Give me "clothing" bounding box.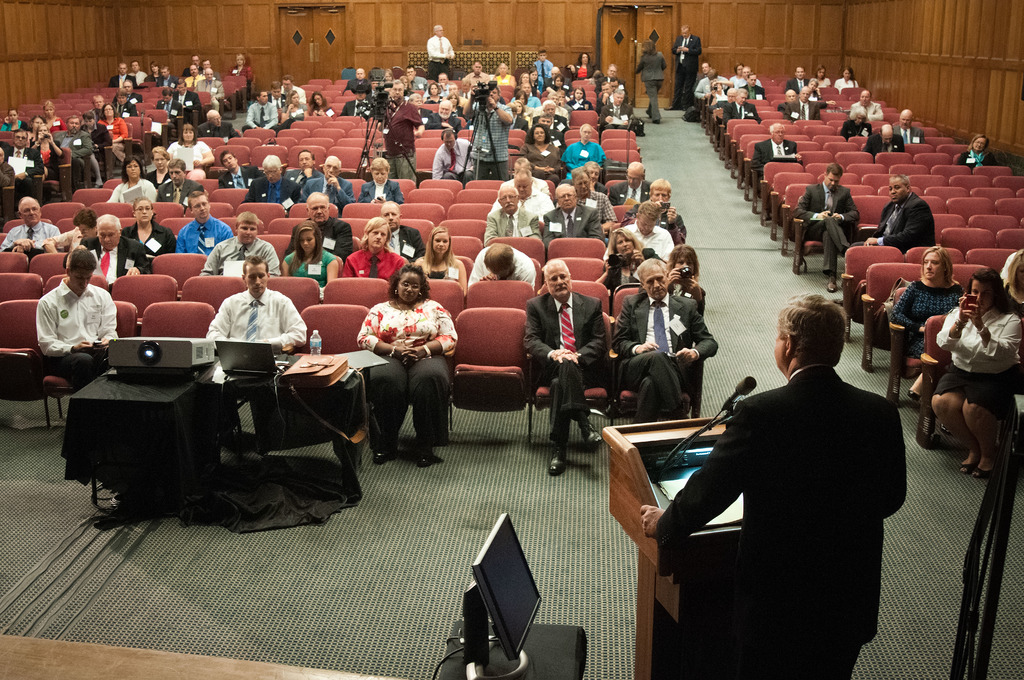
246, 177, 298, 206.
